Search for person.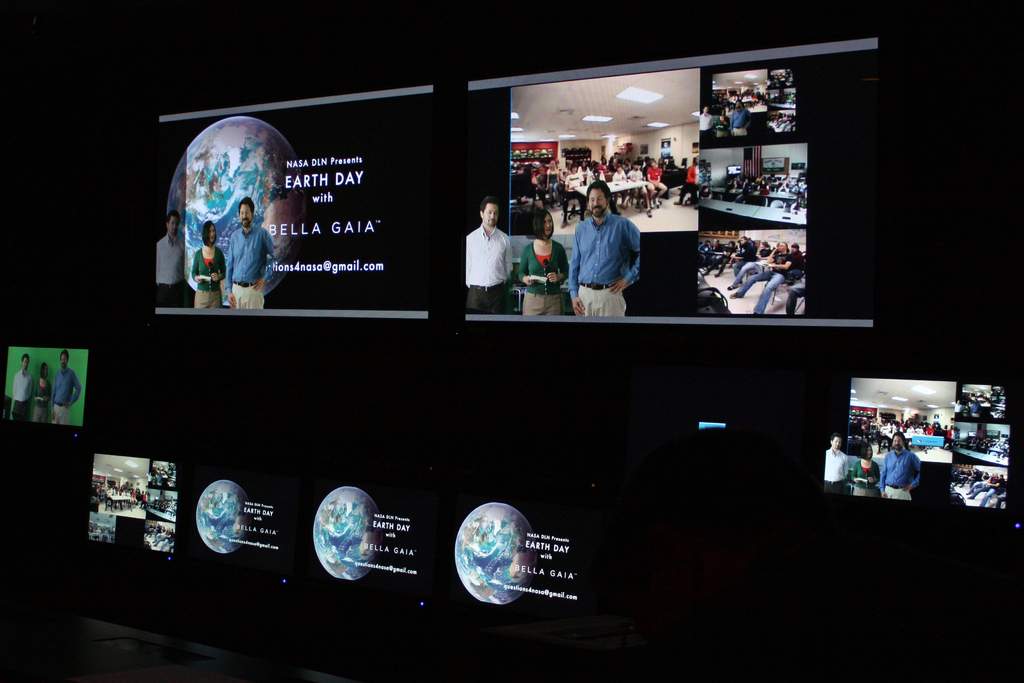
Found at pyautogui.locateOnScreen(852, 441, 876, 498).
